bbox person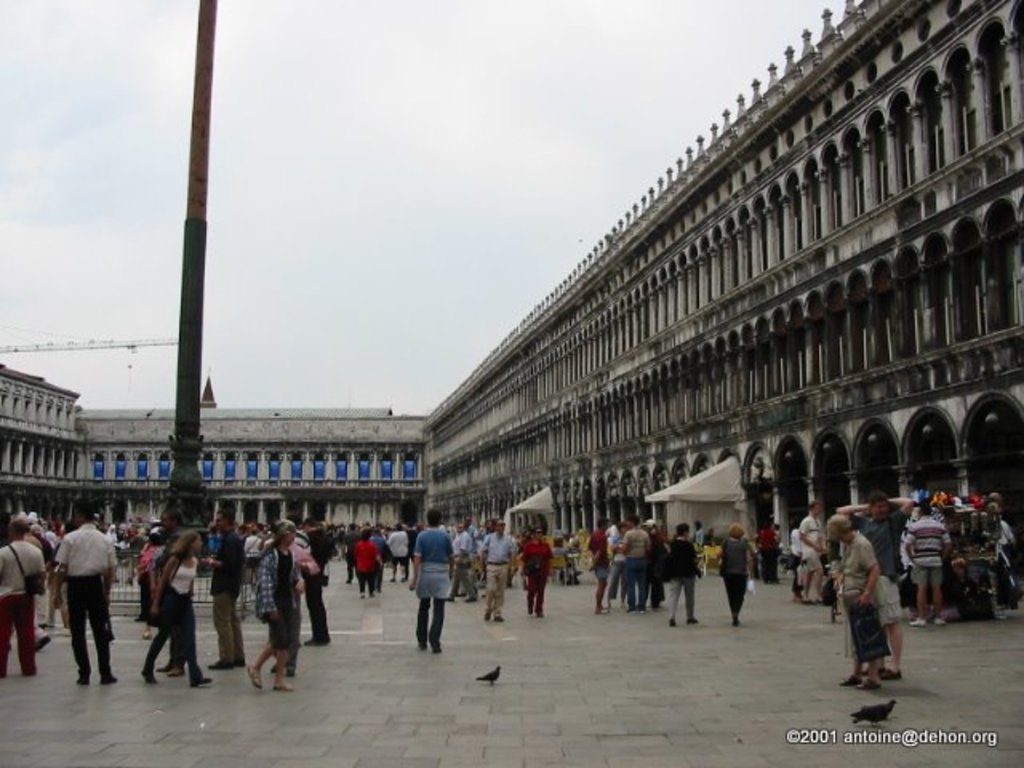
(445, 522, 478, 603)
